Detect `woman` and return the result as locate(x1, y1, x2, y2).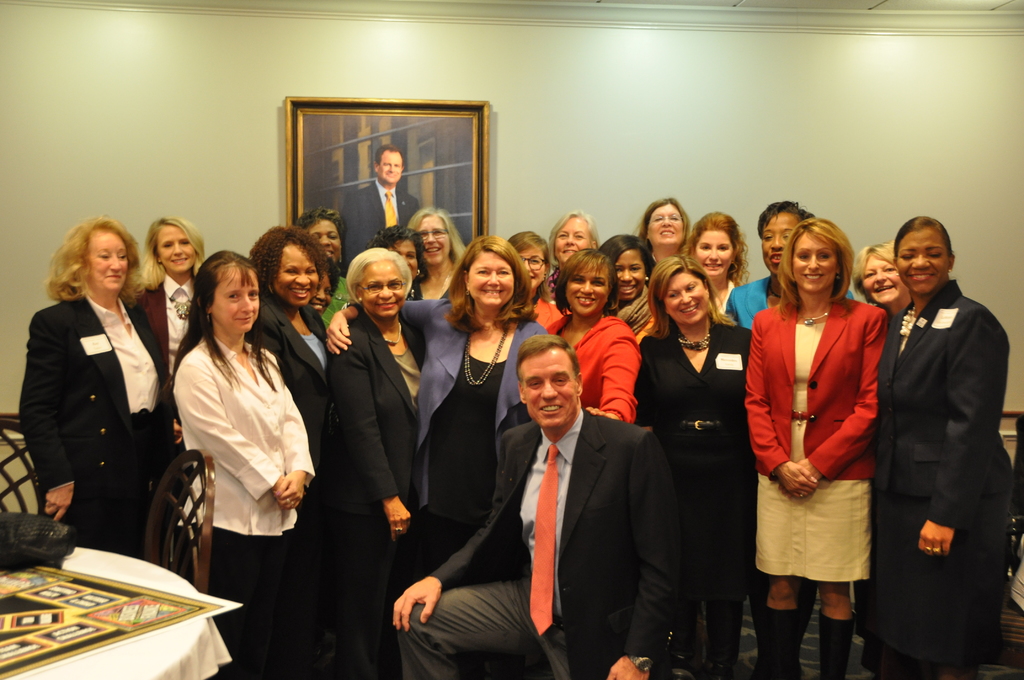
locate(634, 256, 753, 679).
